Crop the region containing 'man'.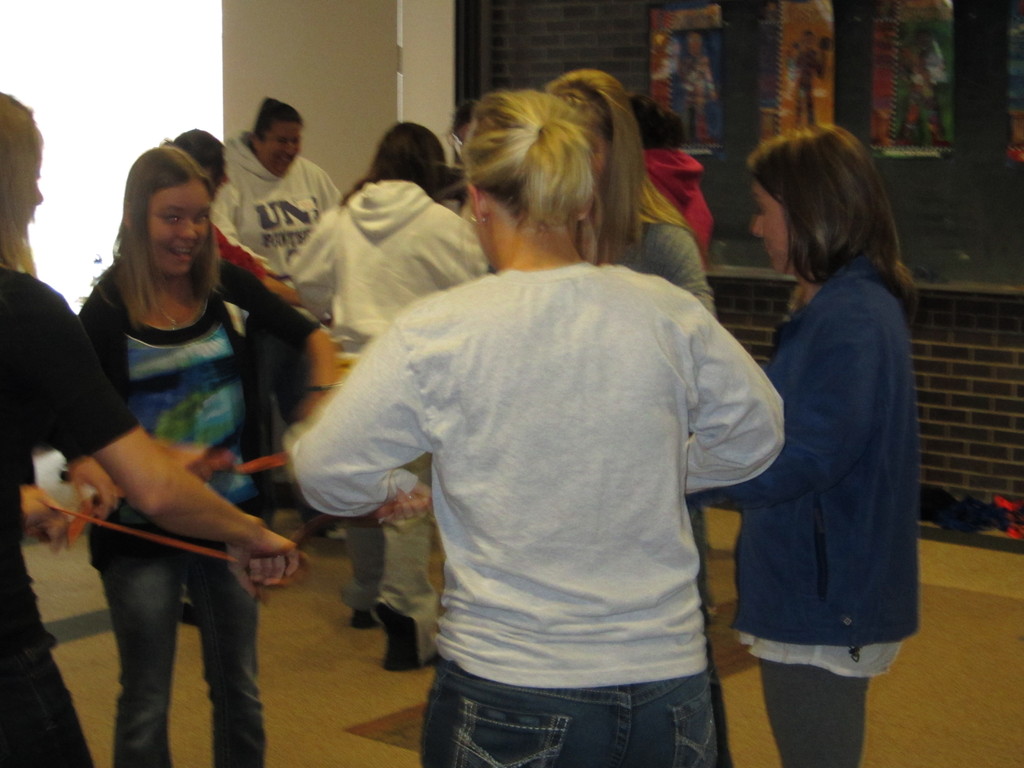
Crop region: pyautogui.locateOnScreen(702, 107, 939, 730).
